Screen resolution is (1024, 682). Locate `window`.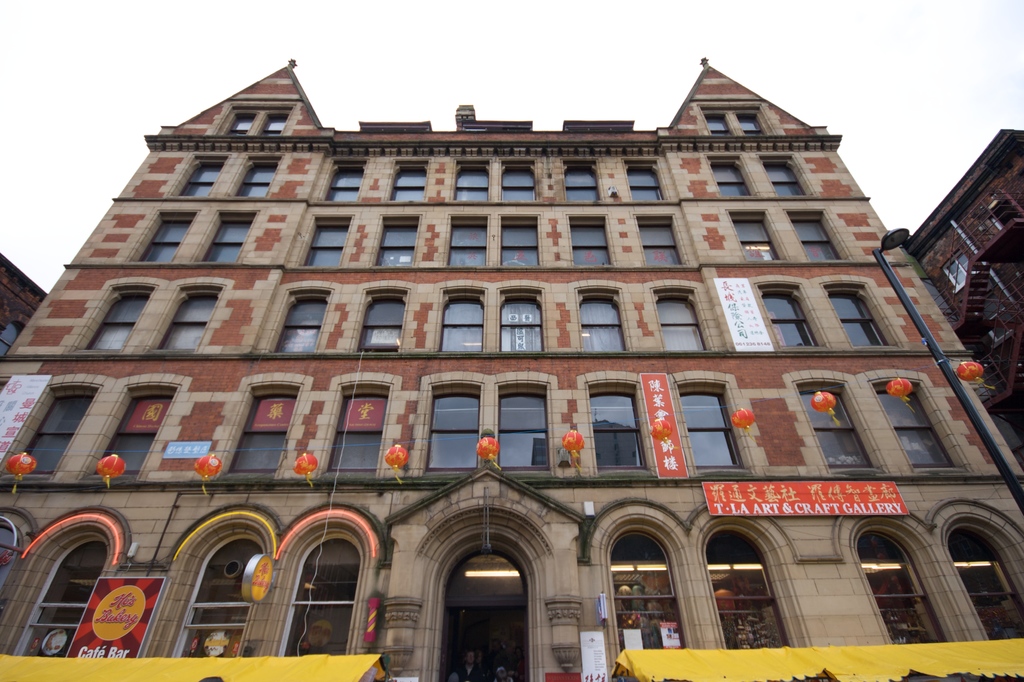
select_region(569, 213, 611, 267).
